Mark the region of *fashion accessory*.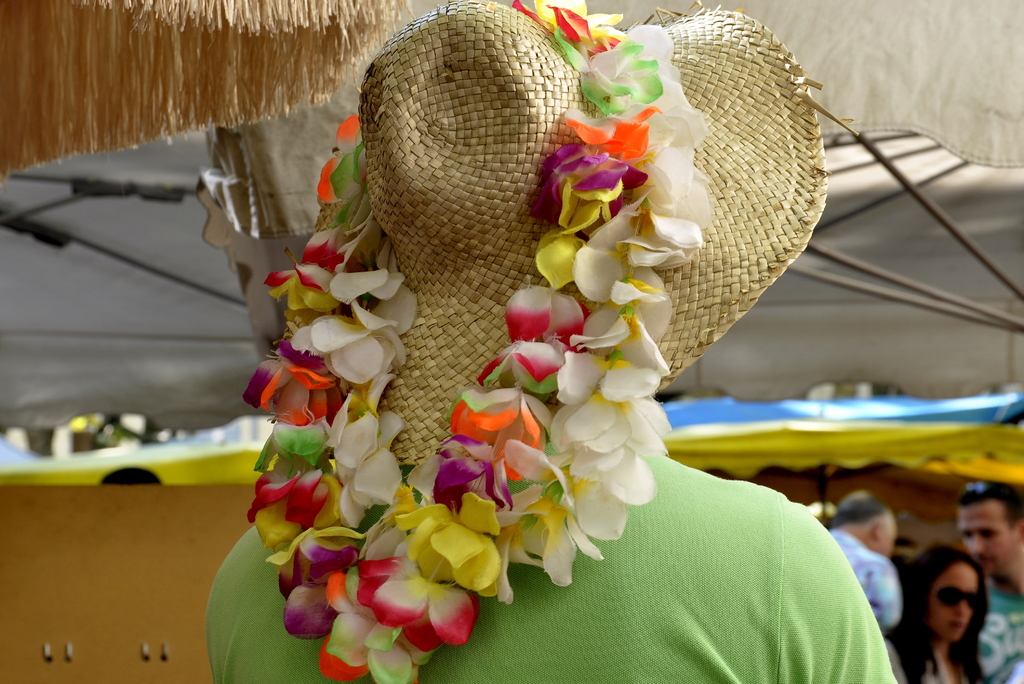
Region: {"x1": 242, "y1": 0, "x2": 717, "y2": 683}.
